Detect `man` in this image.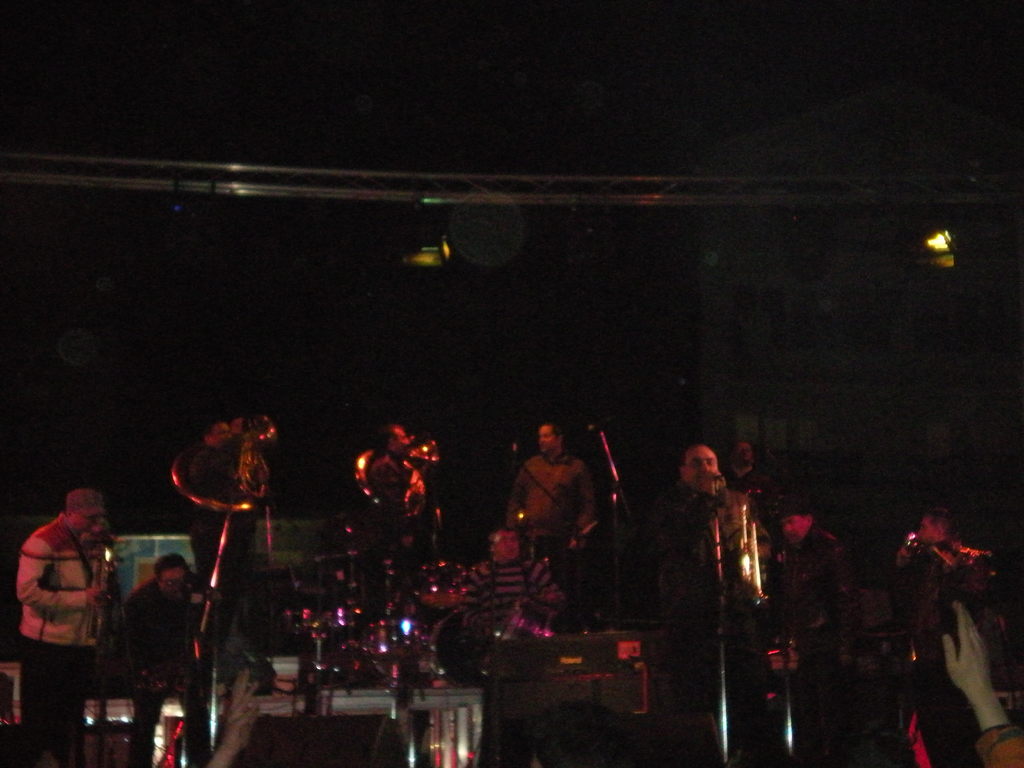
Detection: 8:484:122:714.
